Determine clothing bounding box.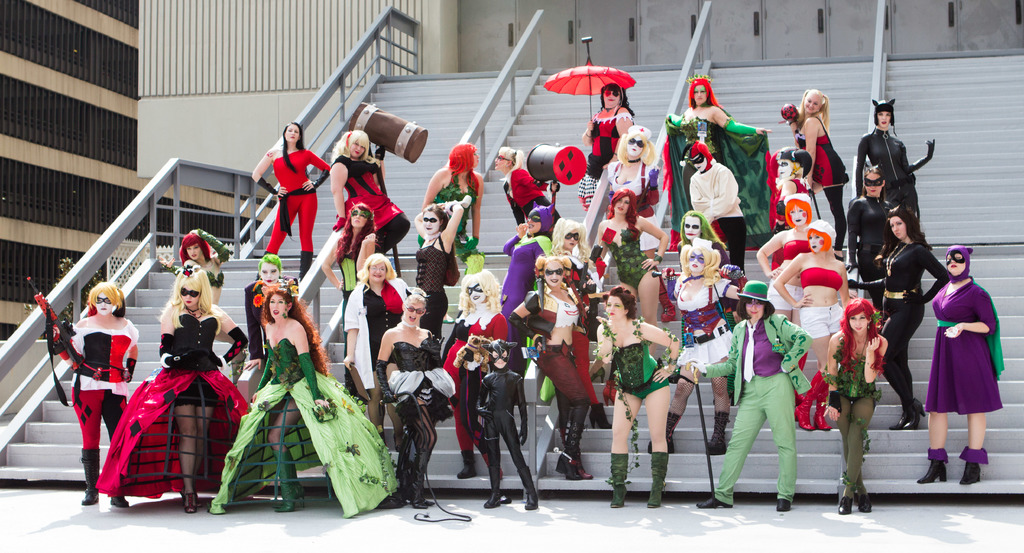
Determined: bbox(417, 230, 446, 346).
